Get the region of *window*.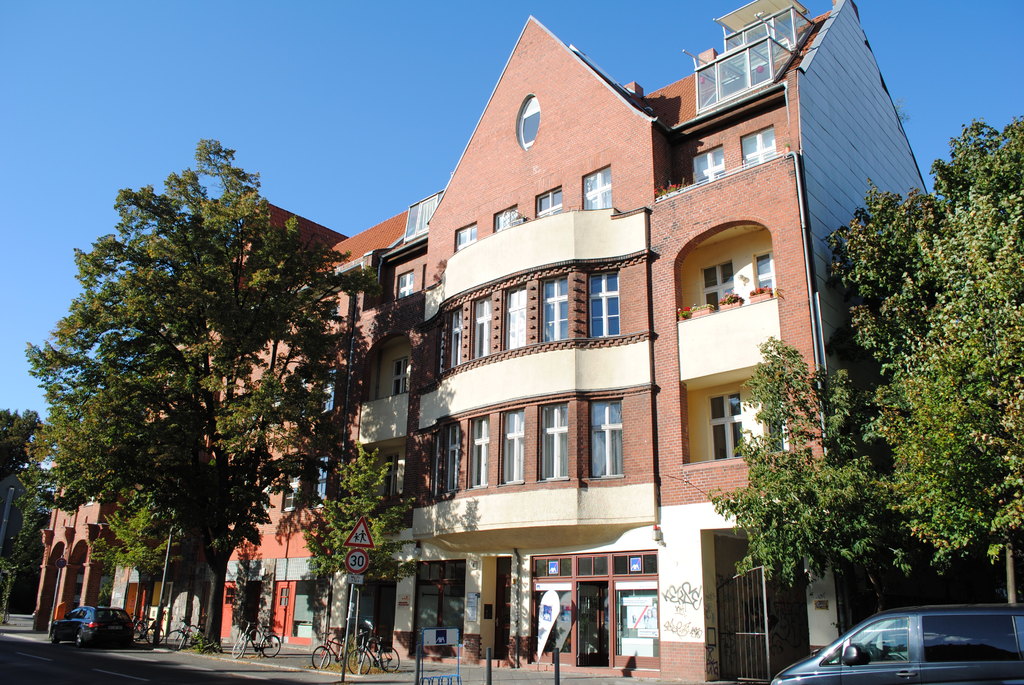
crop(467, 415, 489, 489).
